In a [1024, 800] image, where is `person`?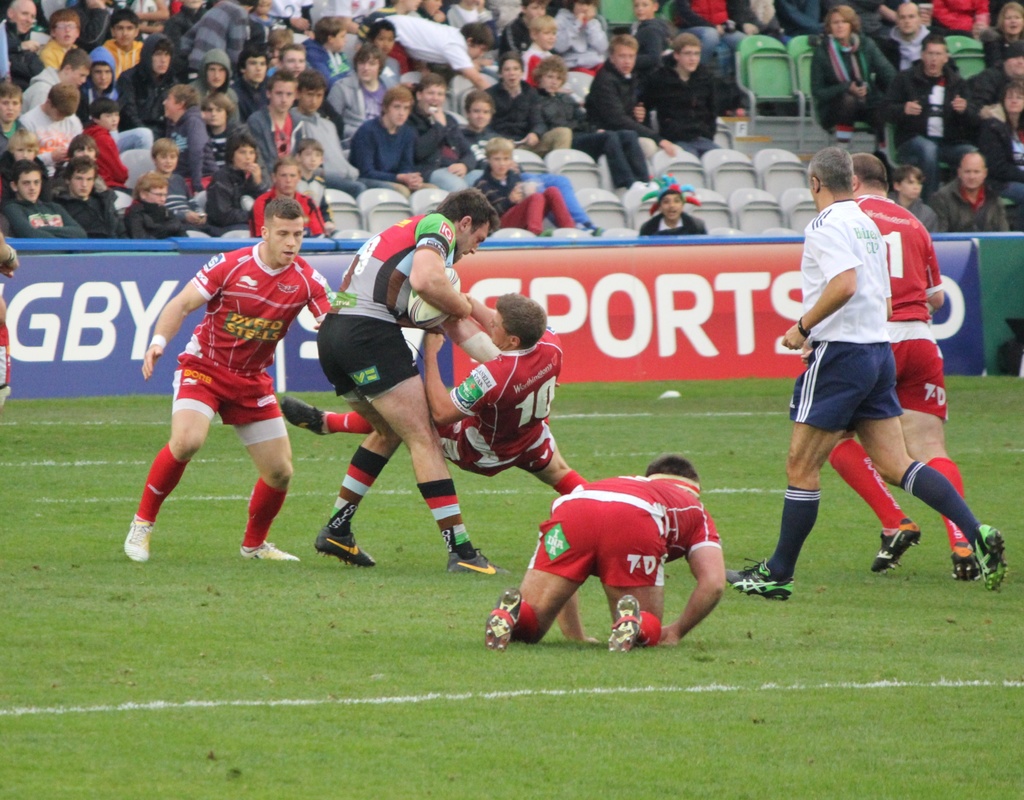
x1=825, y1=150, x2=986, y2=582.
